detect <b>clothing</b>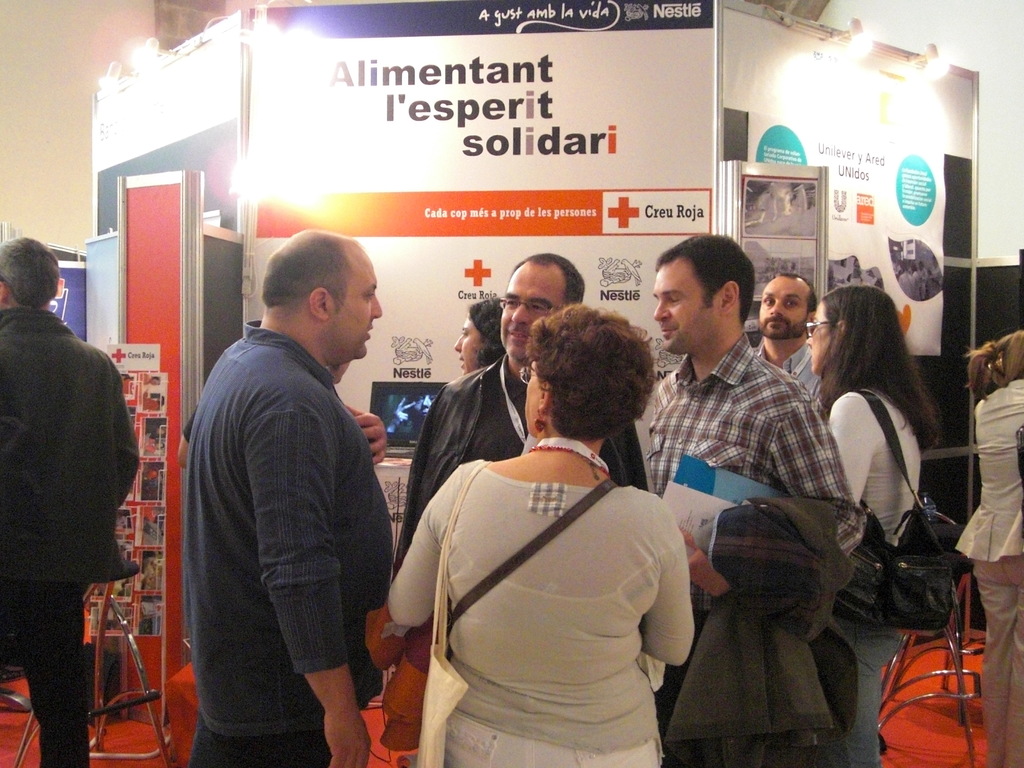
0/575/87/767
